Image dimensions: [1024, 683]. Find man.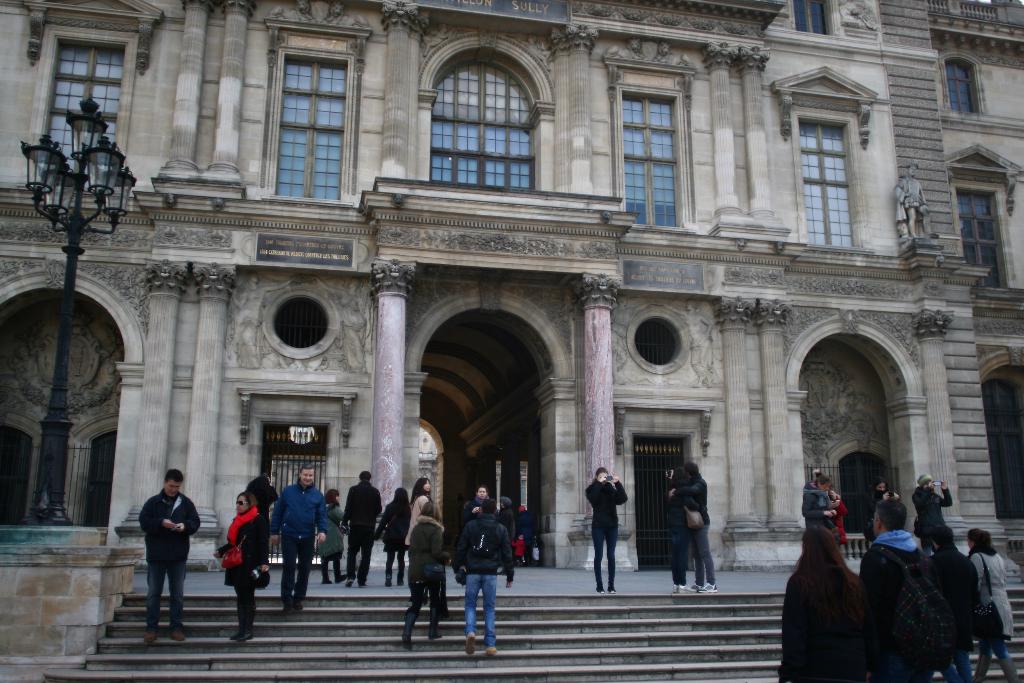
864,498,943,682.
